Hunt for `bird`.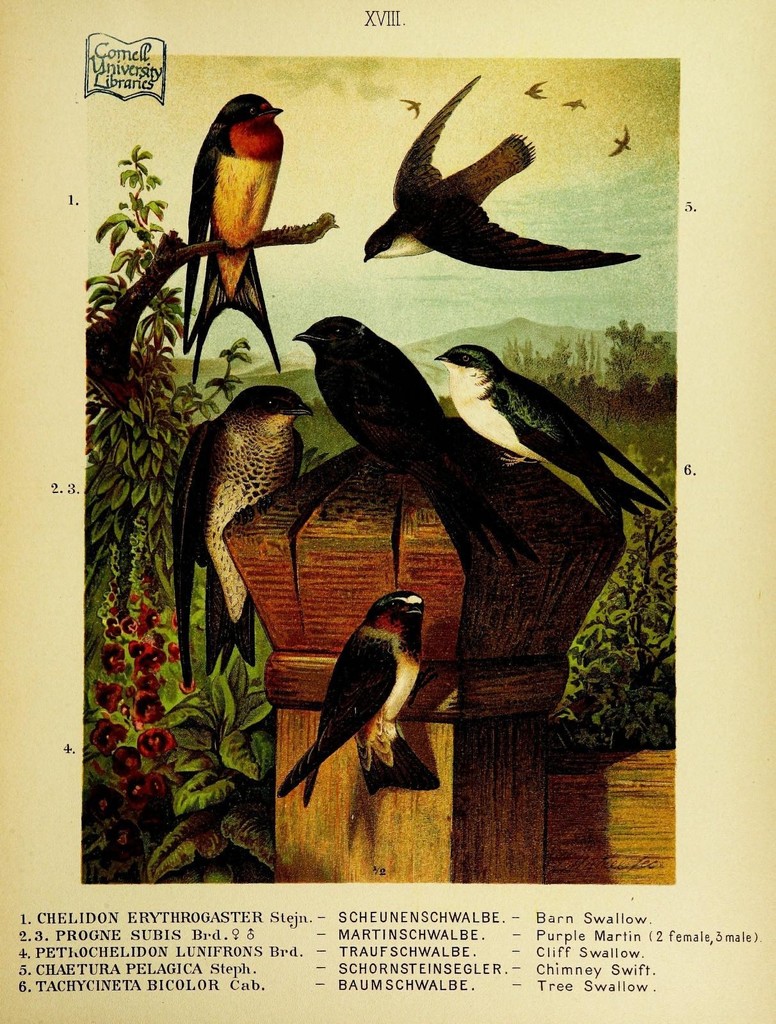
Hunted down at <box>363,67,639,270</box>.
